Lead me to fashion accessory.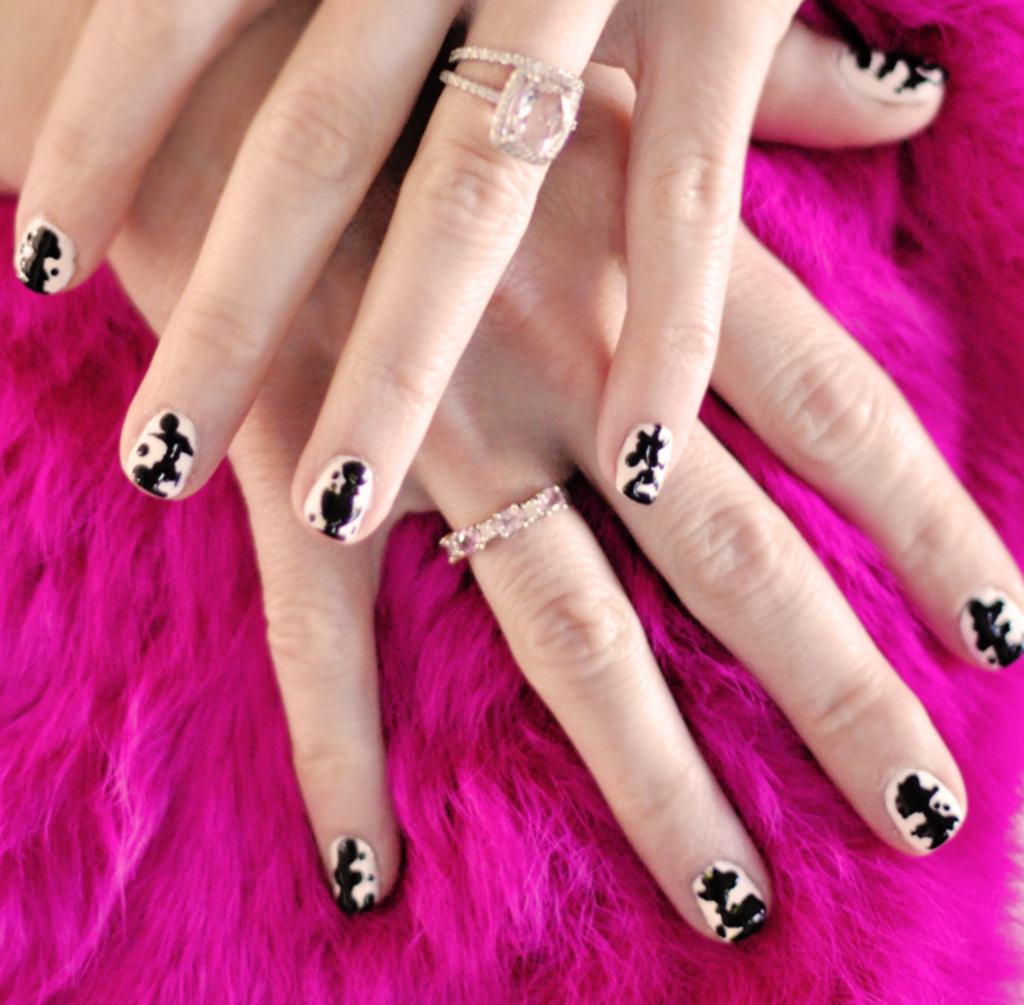
Lead to x1=432 y1=45 x2=587 y2=174.
